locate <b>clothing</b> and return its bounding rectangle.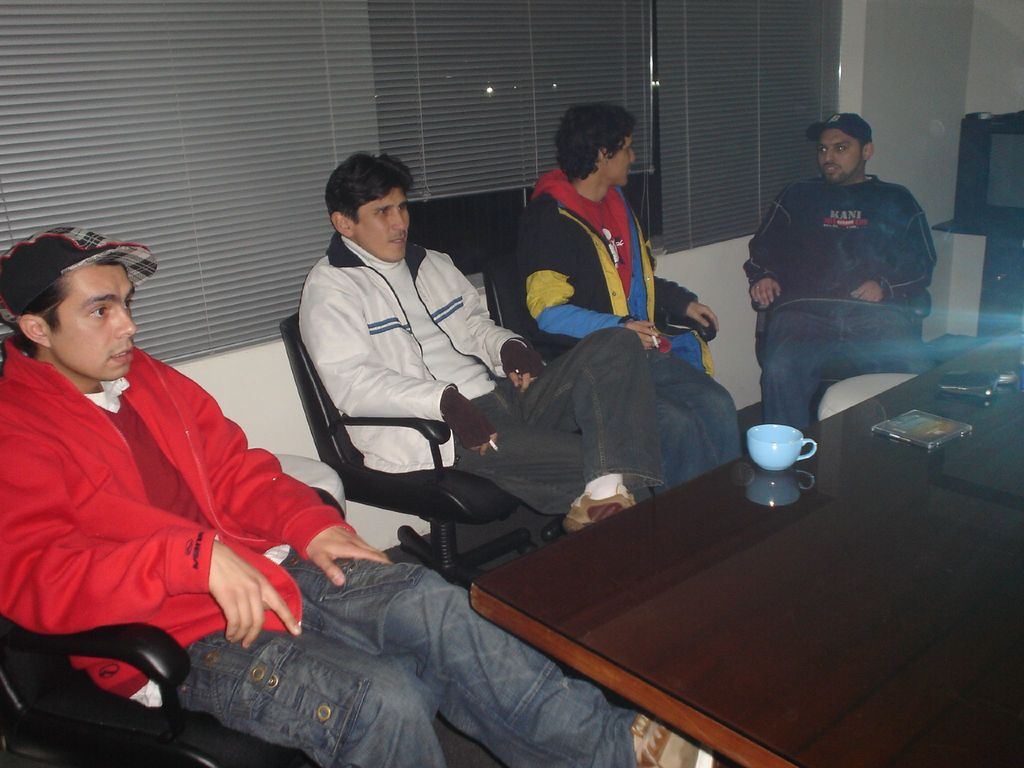
<bbox>0, 341, 633, 767</bbox>.
